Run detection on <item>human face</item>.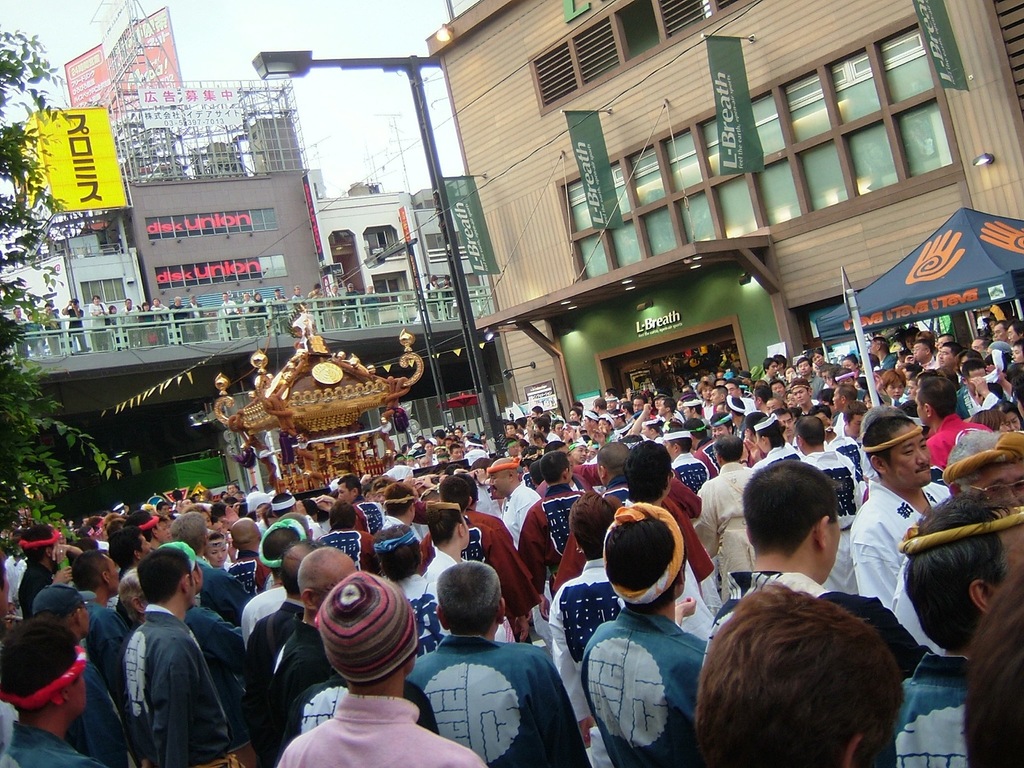
Result: BBox(184, 563, 198, 607).
